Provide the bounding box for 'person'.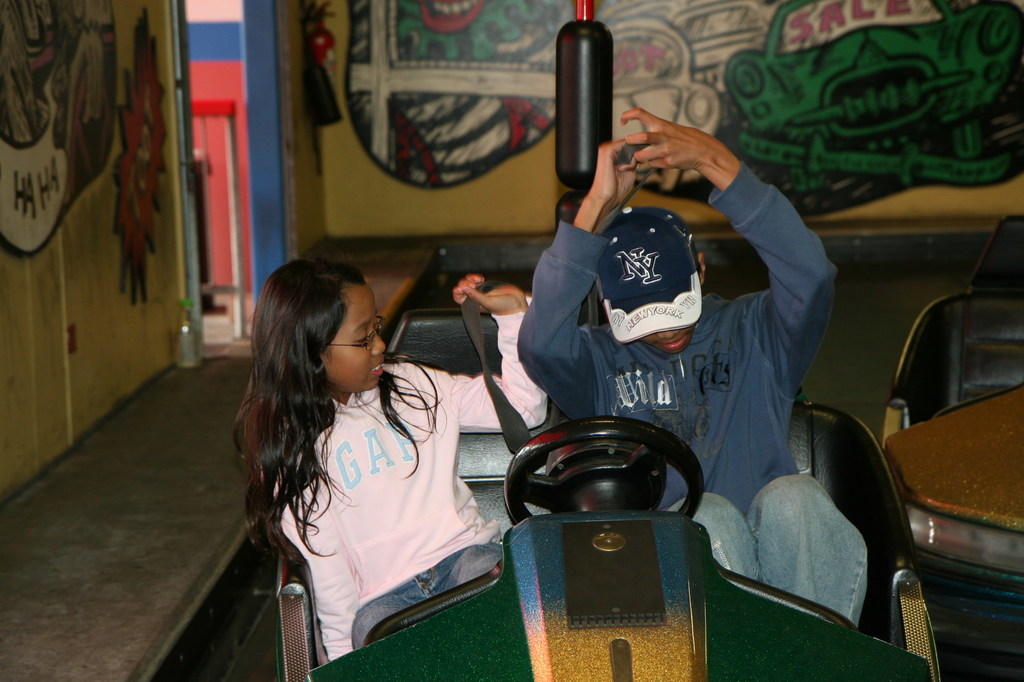
Rect(245, 223, 503, 674).
